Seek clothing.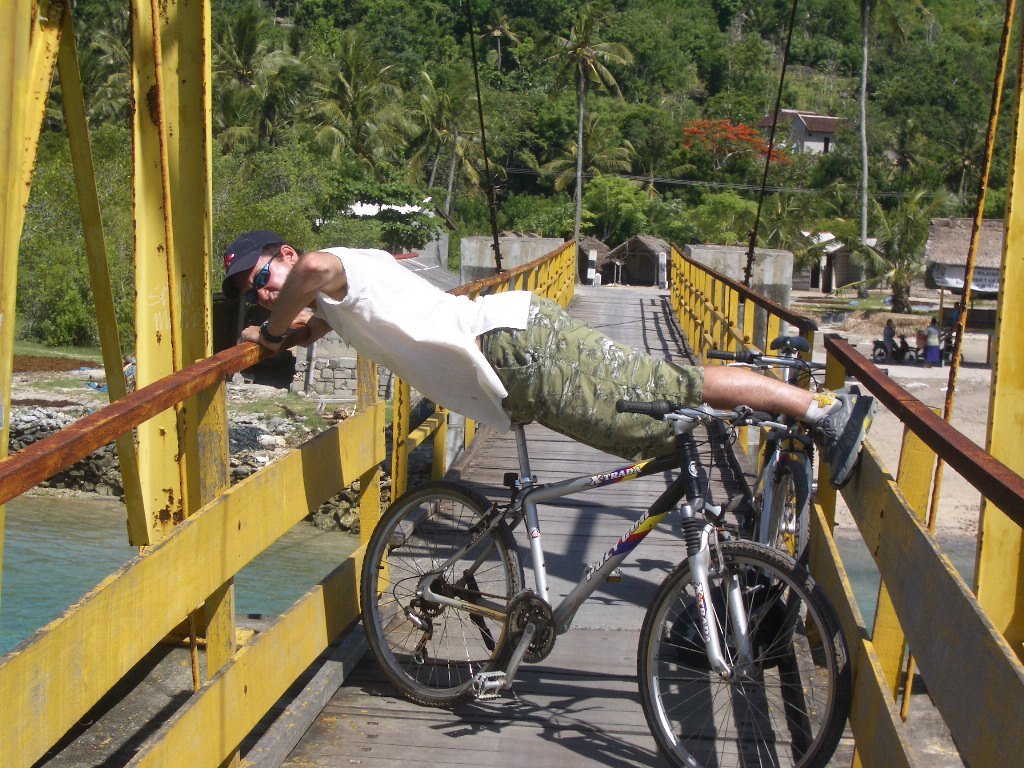
bbox=(880, 322, 897, 349).
